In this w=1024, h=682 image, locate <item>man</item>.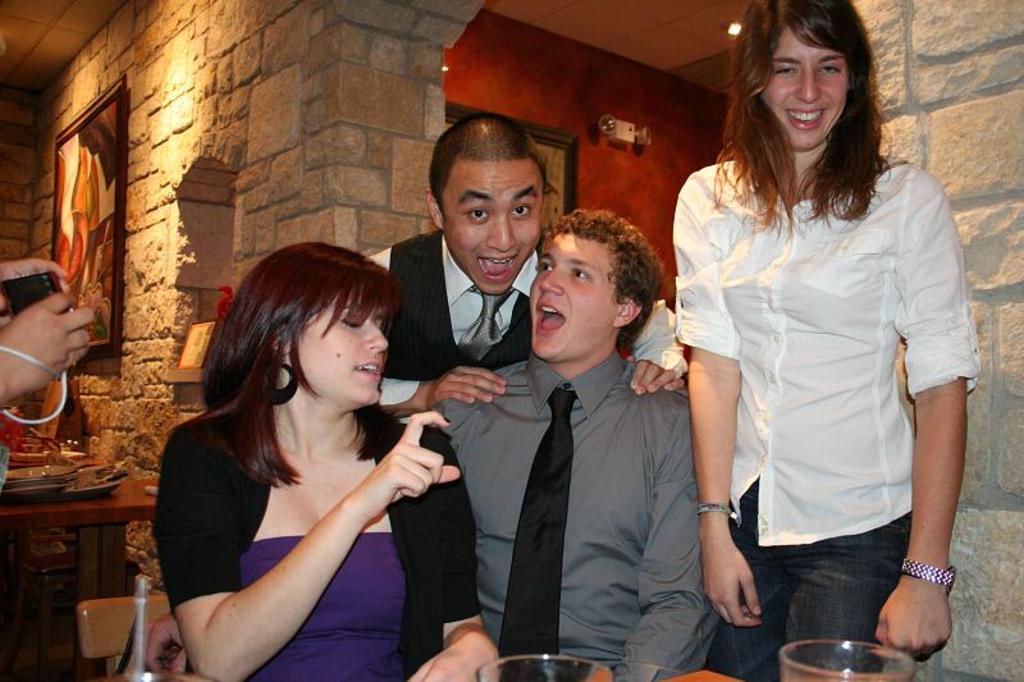
Bounding box: bbox=[361, 113, 695, 425].
